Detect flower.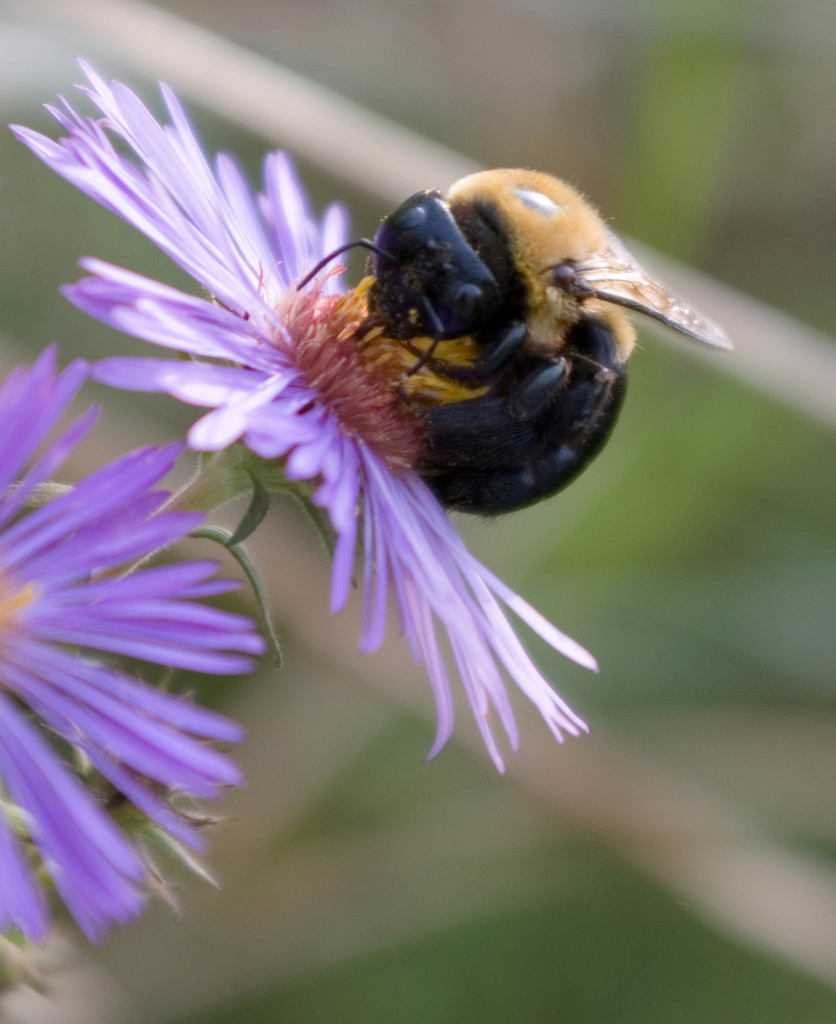
Detected at (left=0, top=351, right=268, bottom=991).
